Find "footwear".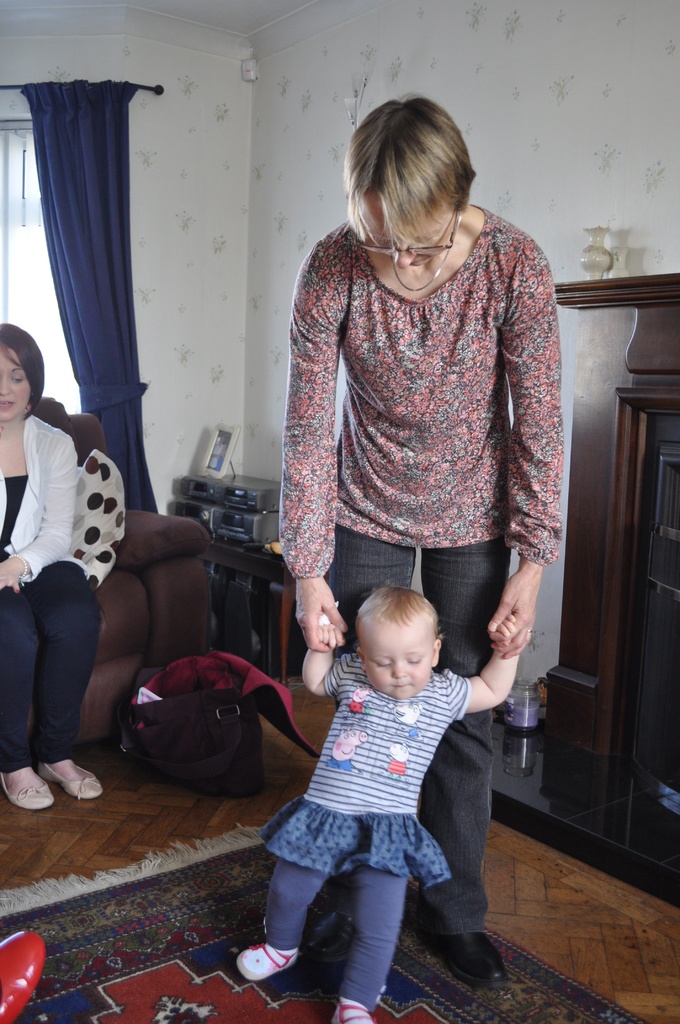
locate(290, 900, 352, 949).
